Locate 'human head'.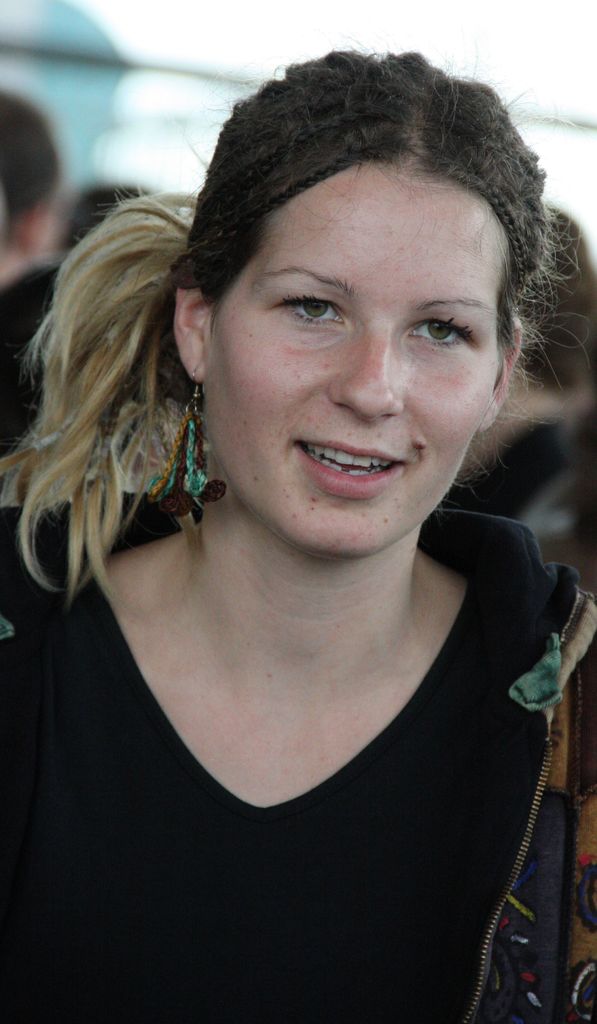
Bounding box: bbox=[0, 84, 60, 284].
